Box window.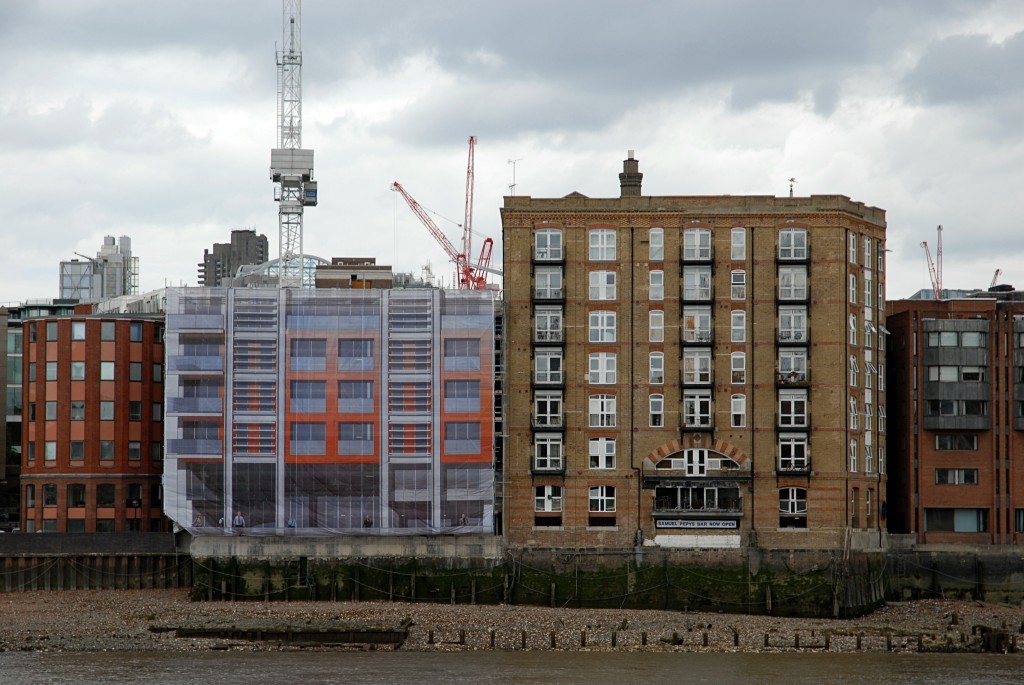
[147, 438, 159, 462].
